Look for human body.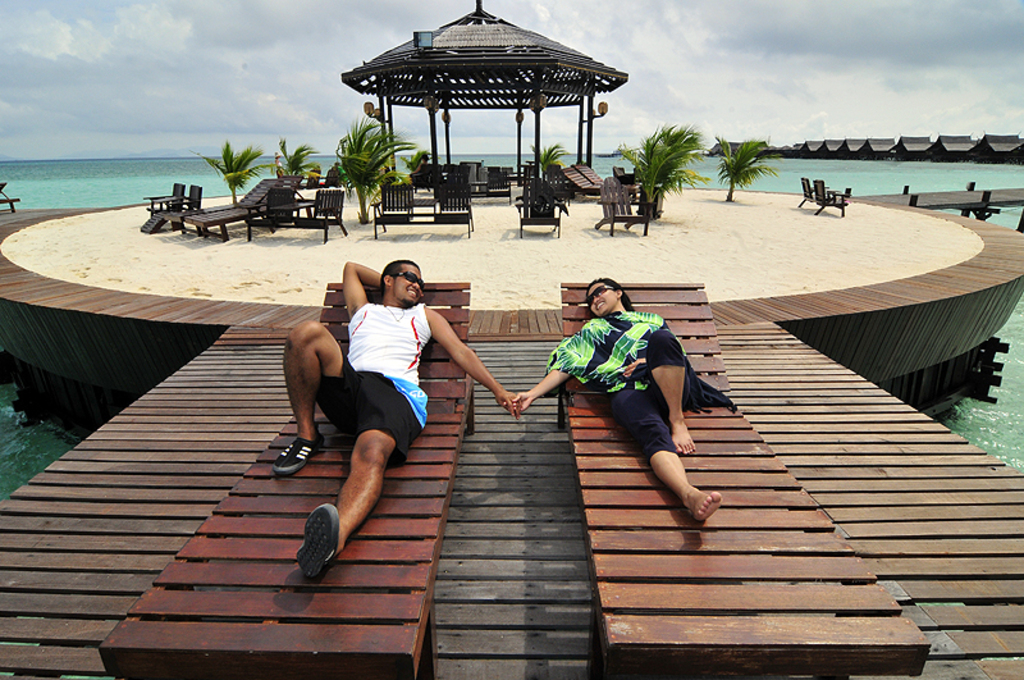
Found: 520/279/740/525.
